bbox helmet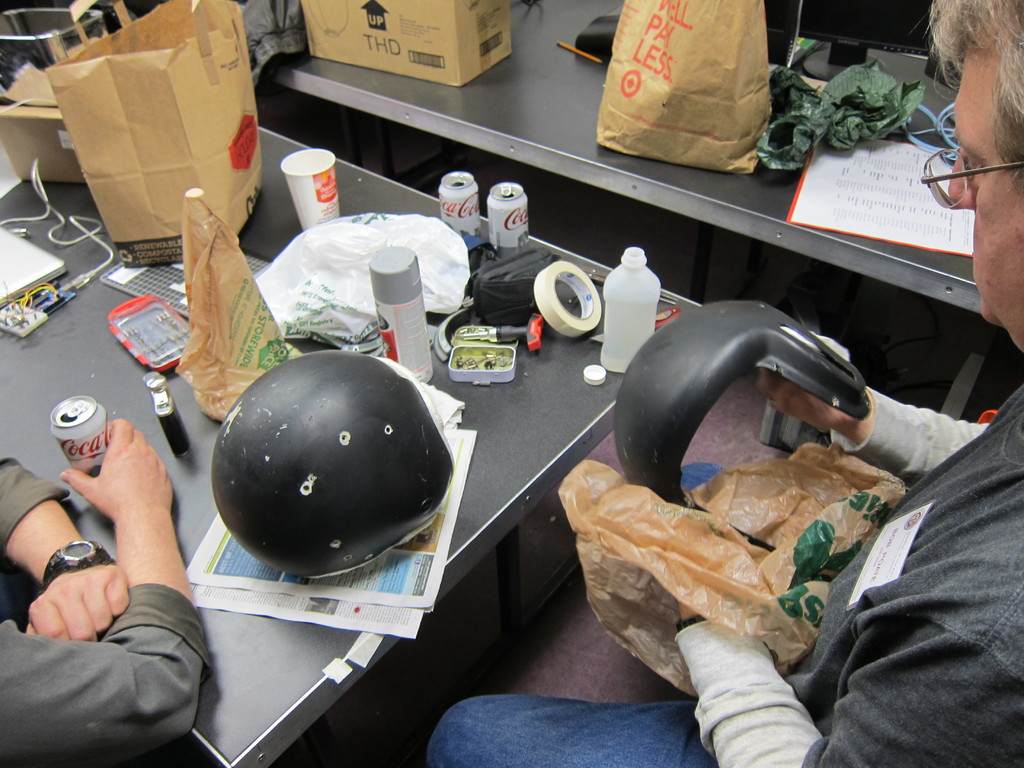
l=616, t=297, r=872, b=560
